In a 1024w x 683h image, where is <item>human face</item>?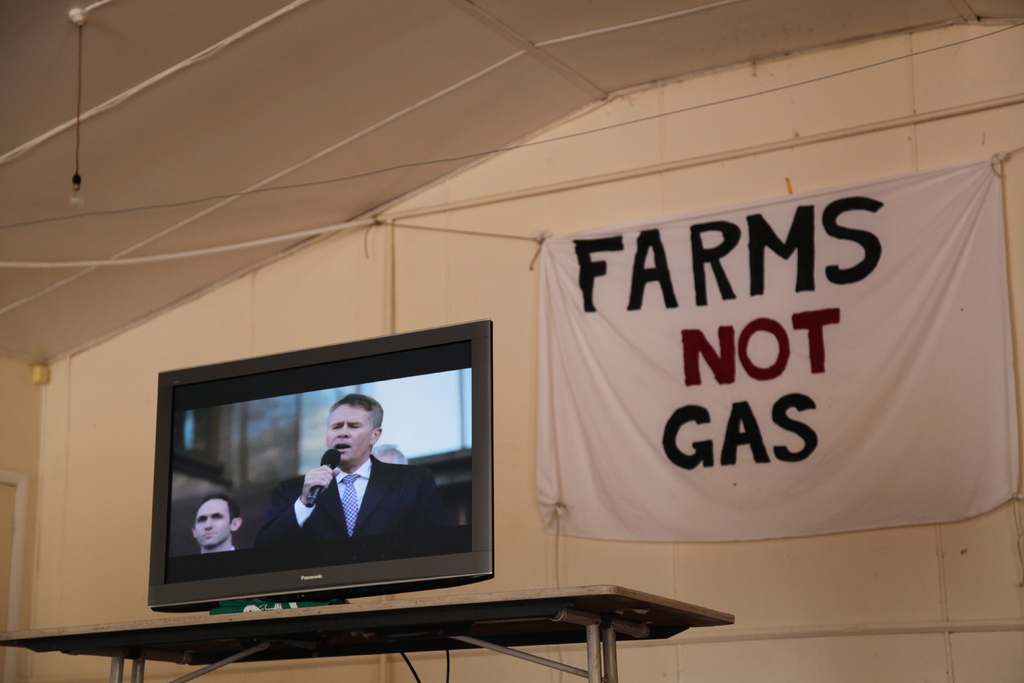
locate(328, 406, 373, 466).
